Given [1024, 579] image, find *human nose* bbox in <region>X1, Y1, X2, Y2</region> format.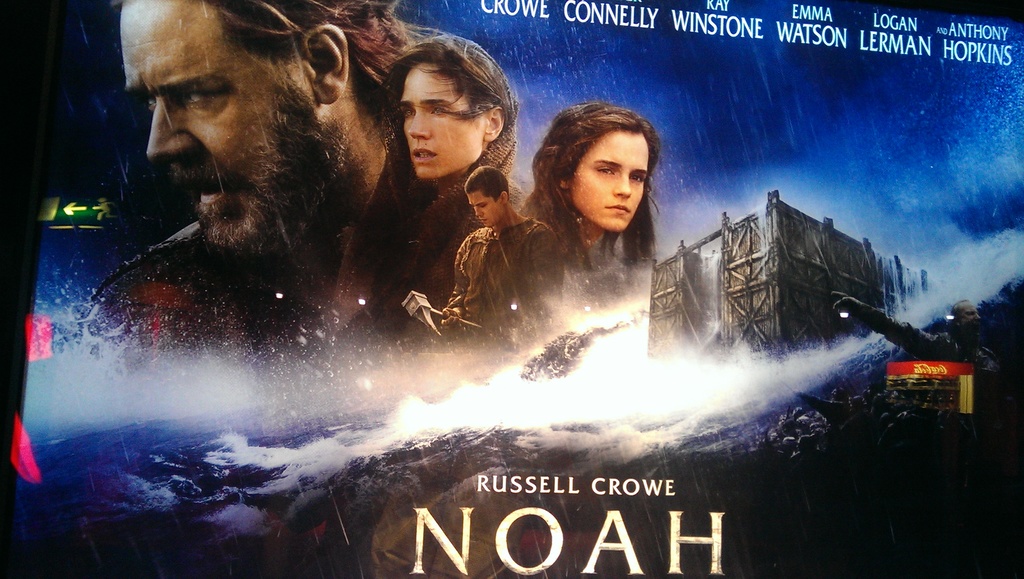
<region>609, 174, 628, 199</region>.
